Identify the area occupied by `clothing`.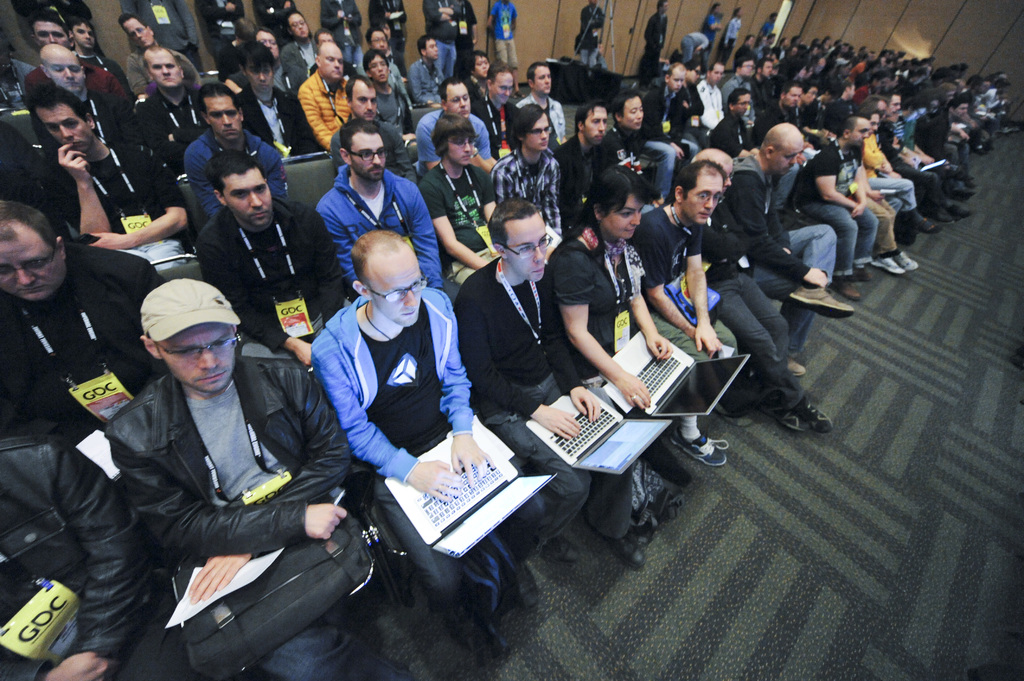
Area: <bbox>24, 65, 125, 97</bbox>.
